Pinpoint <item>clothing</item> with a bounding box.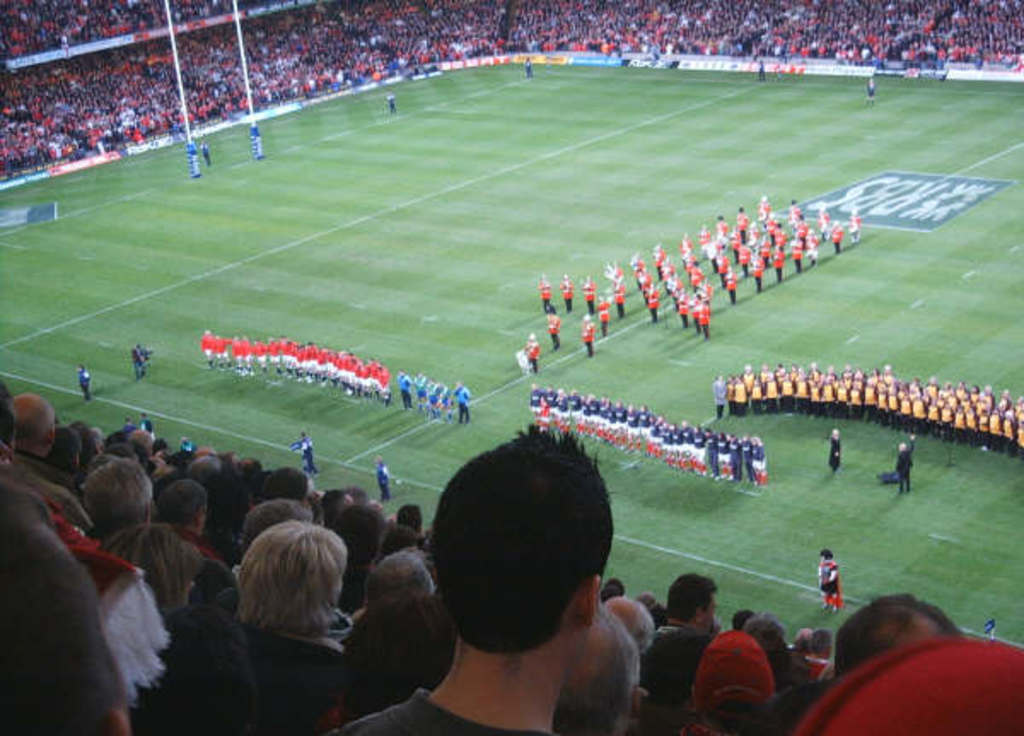
left=758, top=195, right=771, bottom=227.
